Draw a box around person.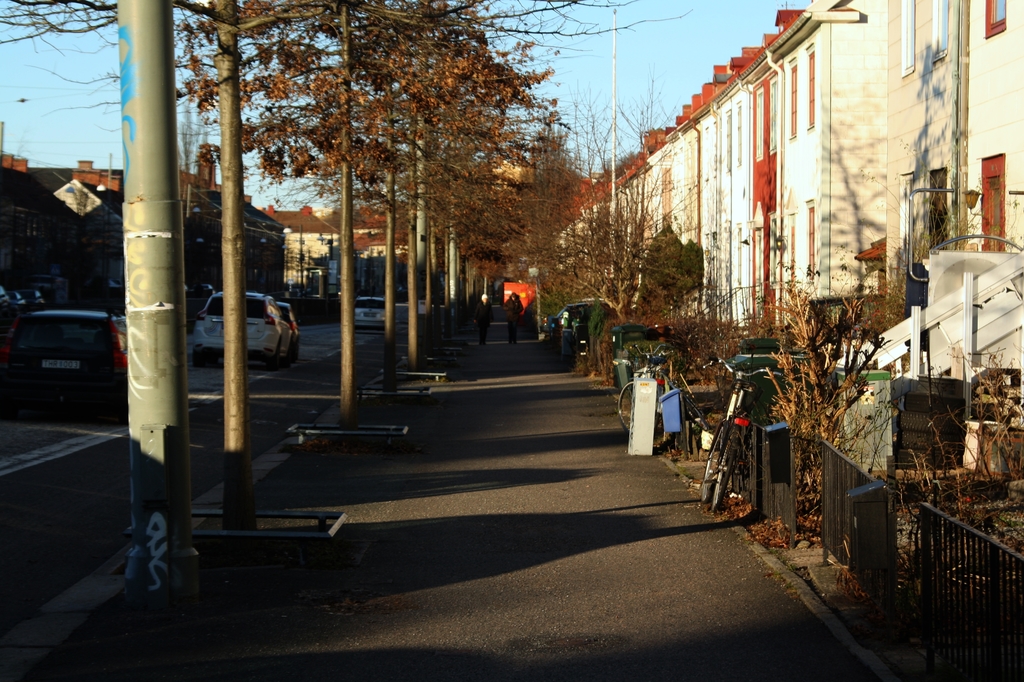
l=502, t=290, r=526, b=346.
